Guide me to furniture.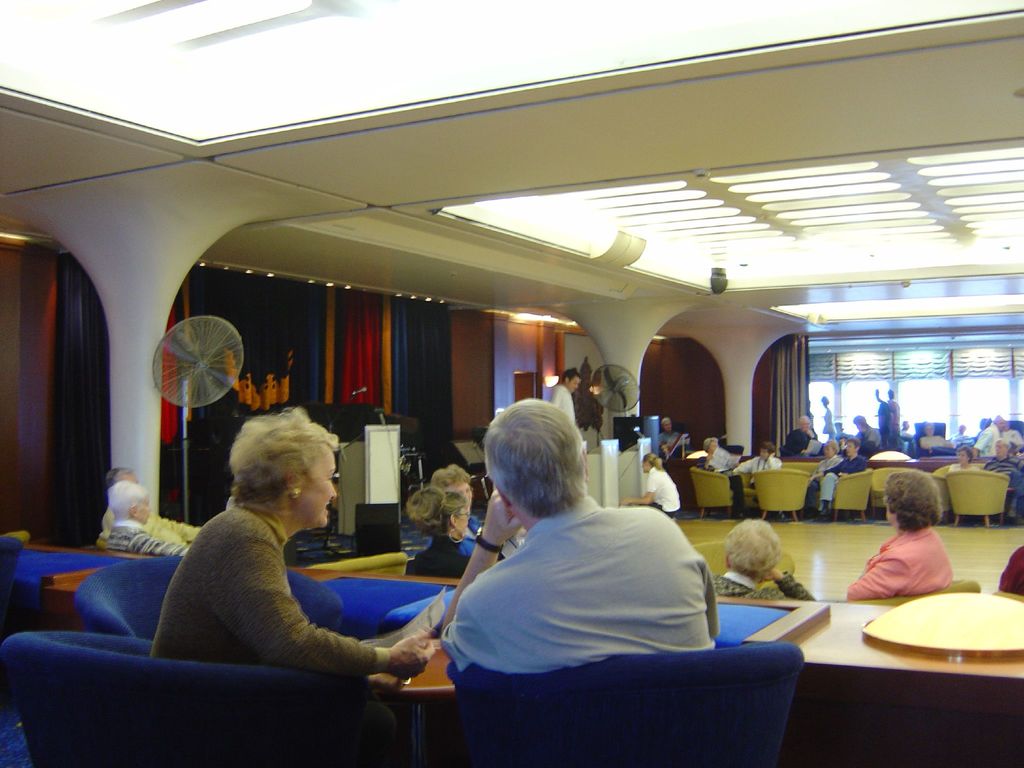
Guidance: pyautogui.locateOnScreen(746, 467, 812, 523).
